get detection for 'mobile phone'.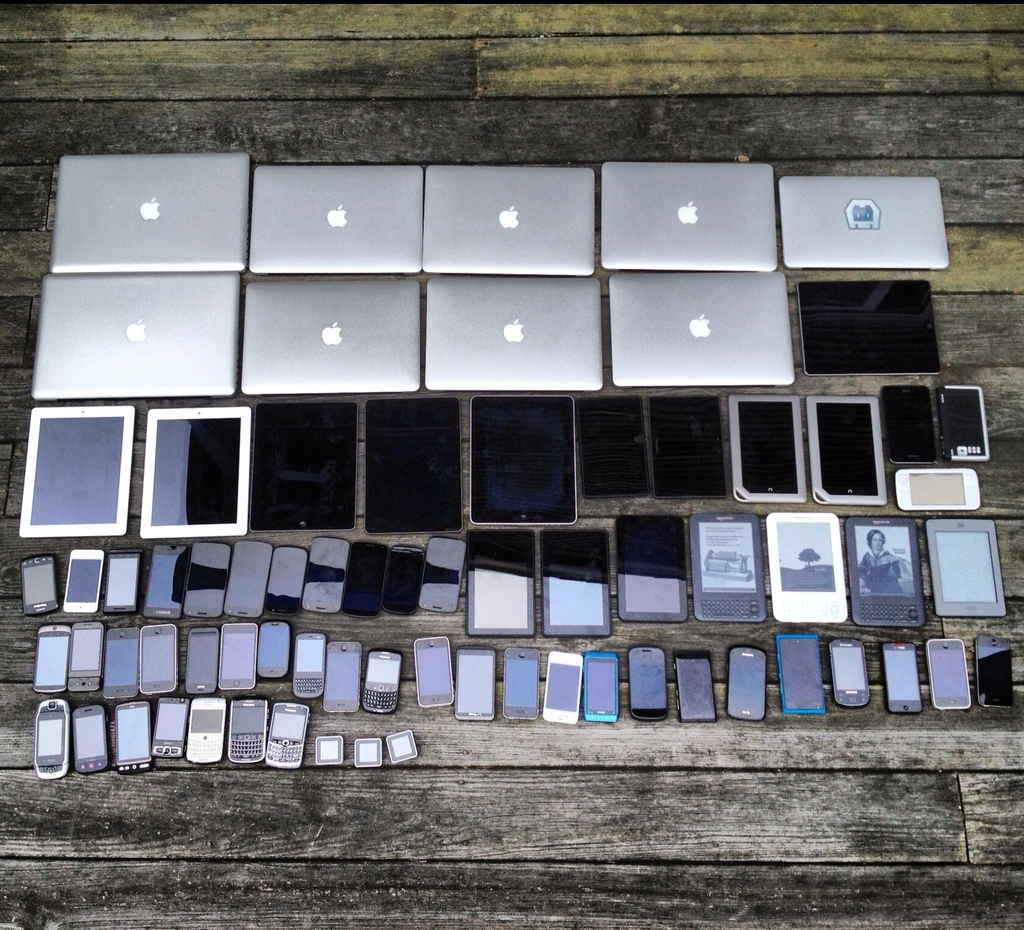
Detection: region(142, 622, 173, 699).
